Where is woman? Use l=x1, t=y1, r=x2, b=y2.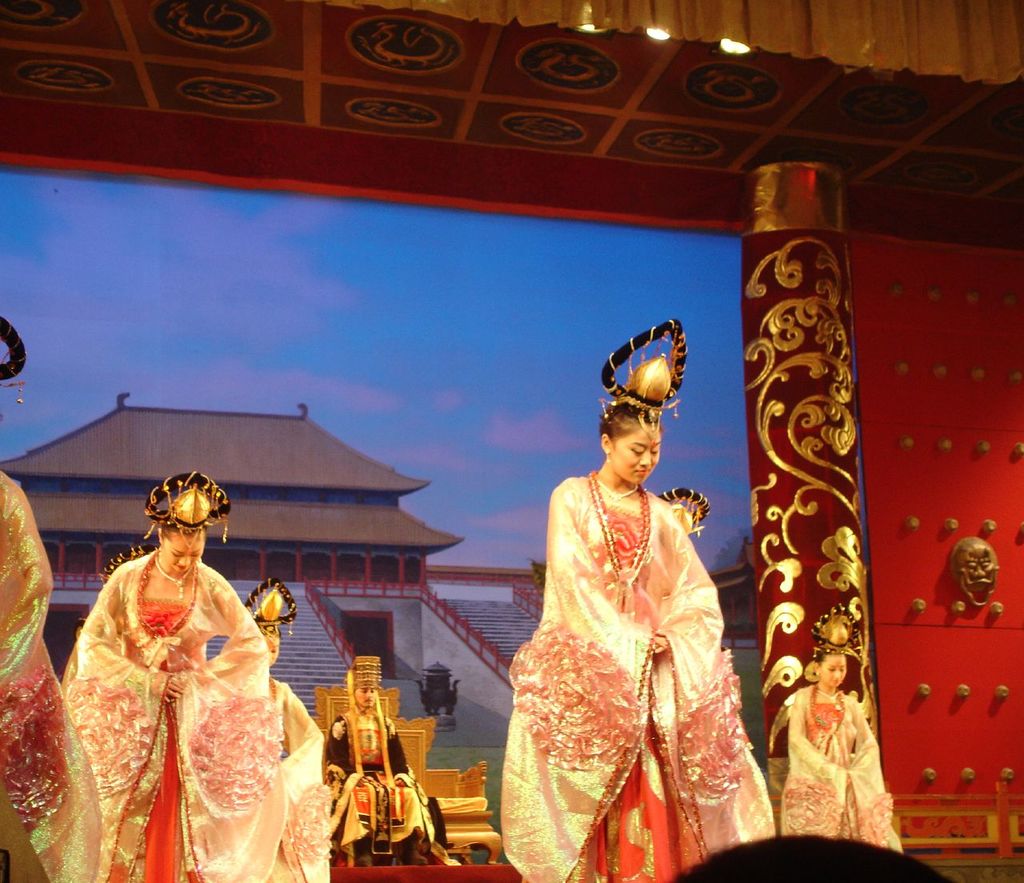
l=776, t=651, r=903, b=845.
